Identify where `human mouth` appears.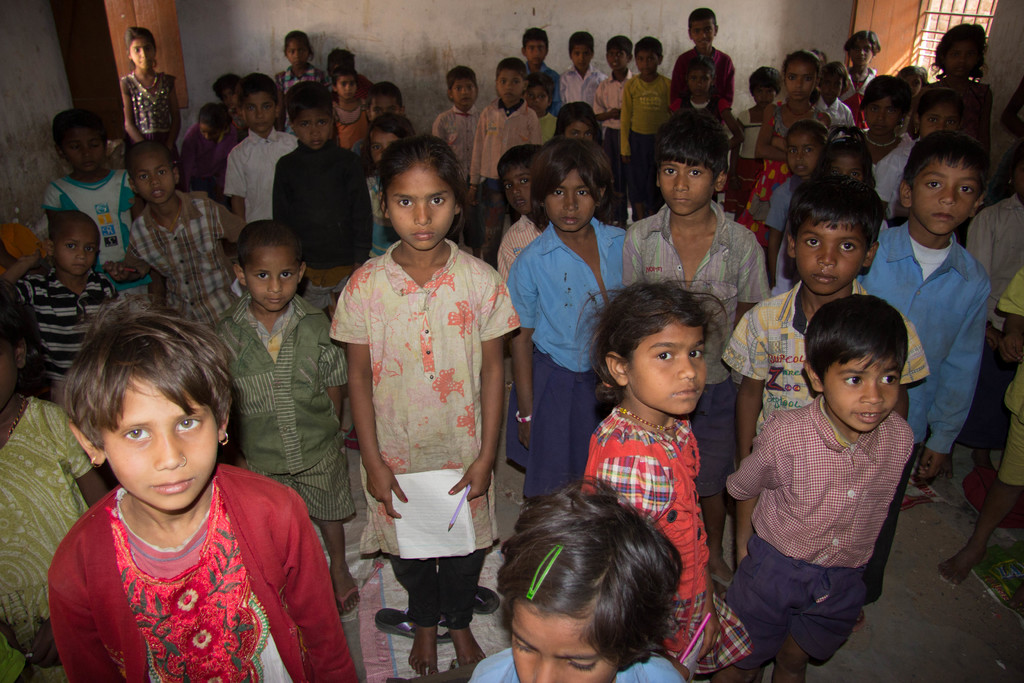
Appears at 295/61/301/66.
